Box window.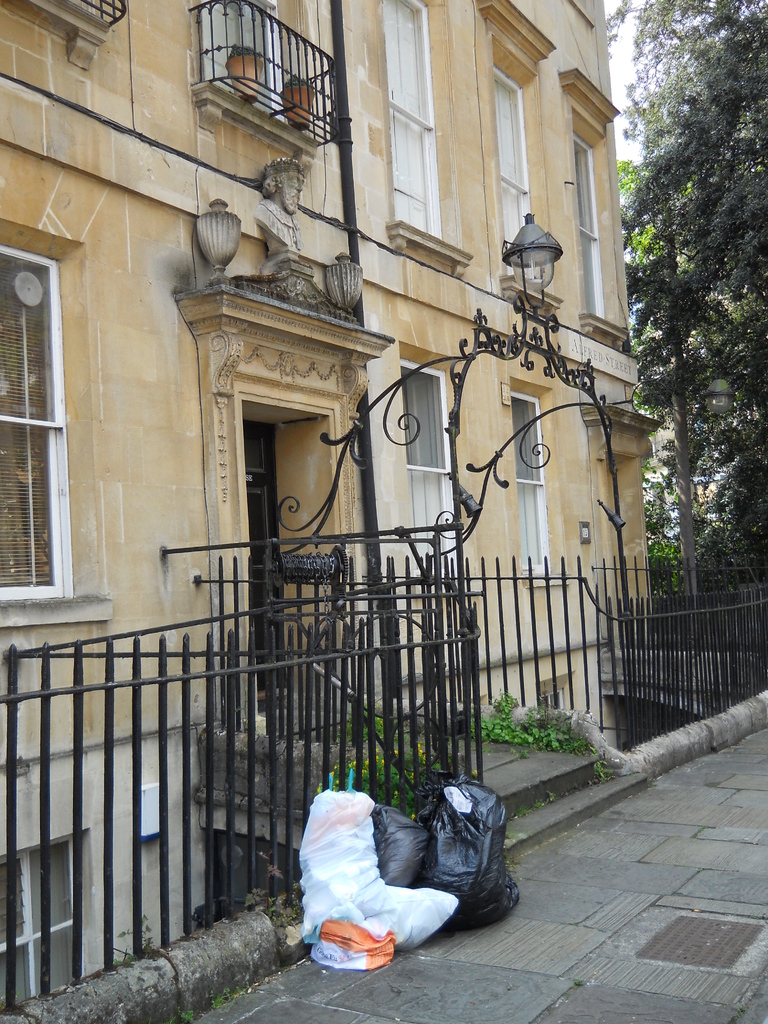
l=482, t=1, r=559, b=321.
